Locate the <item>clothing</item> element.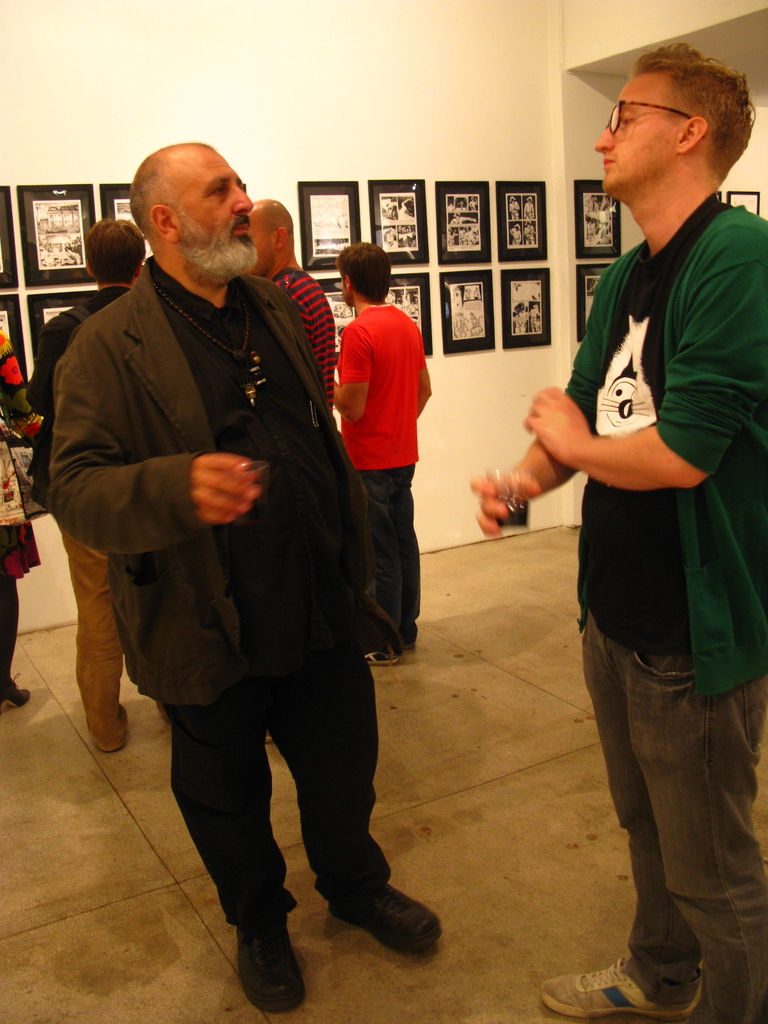
Element bbox: {"x1": 26, "y1": 286, "x2": 164, "y2": 741}.
